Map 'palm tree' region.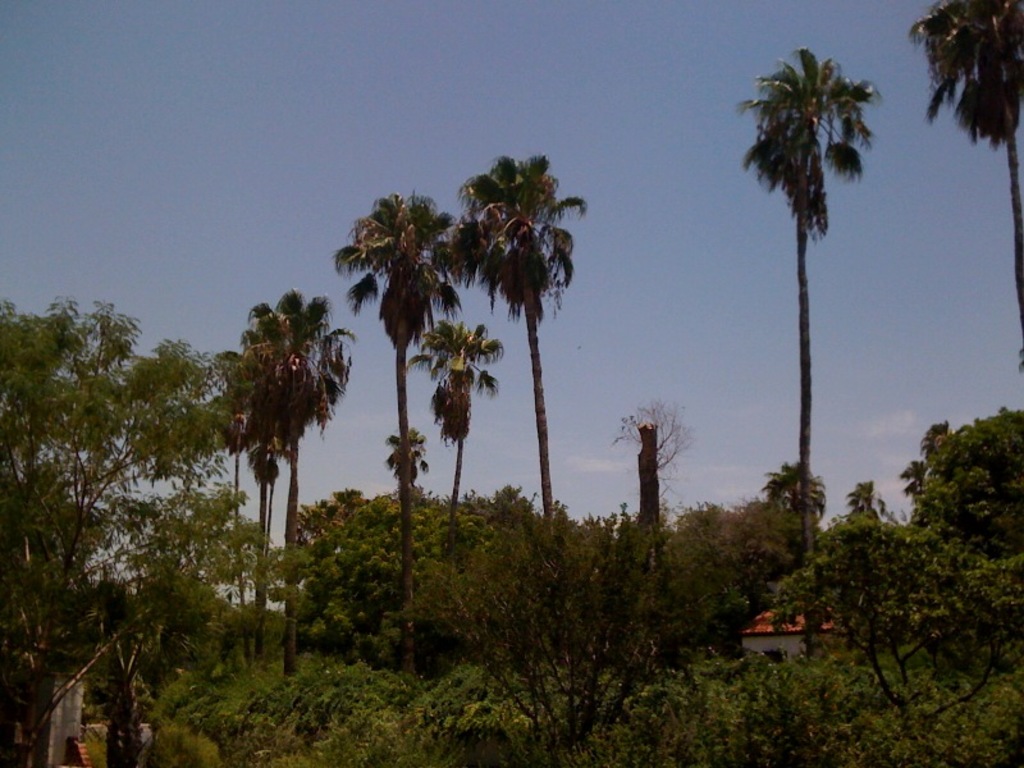
Mapped to [750, 465, 827, 563].
